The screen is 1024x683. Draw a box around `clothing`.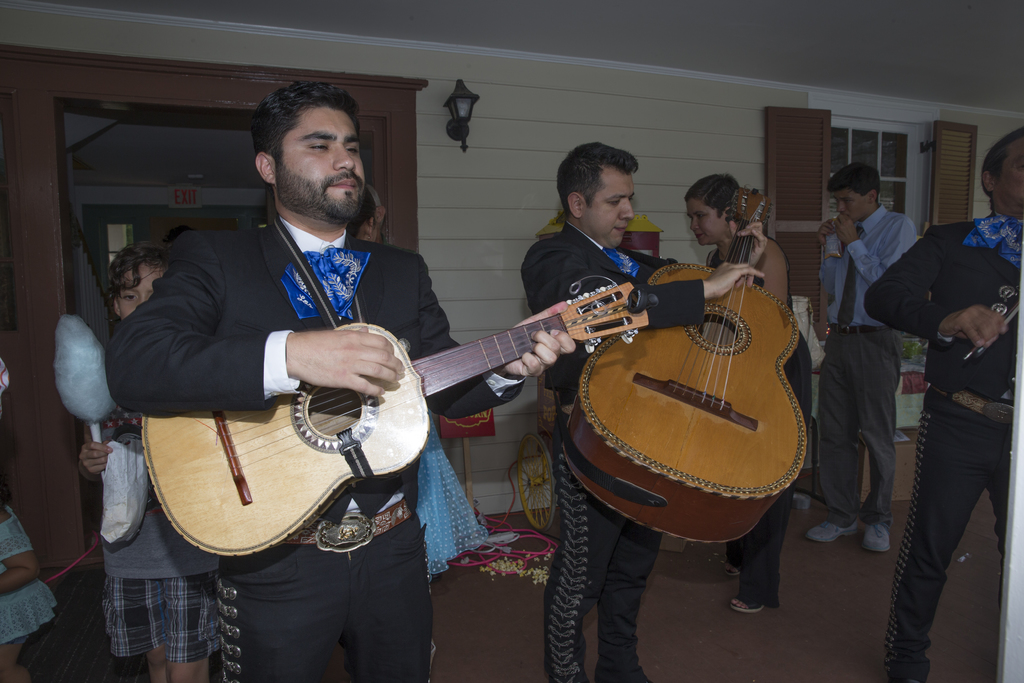
bbox(514, 212, 705, 680).
